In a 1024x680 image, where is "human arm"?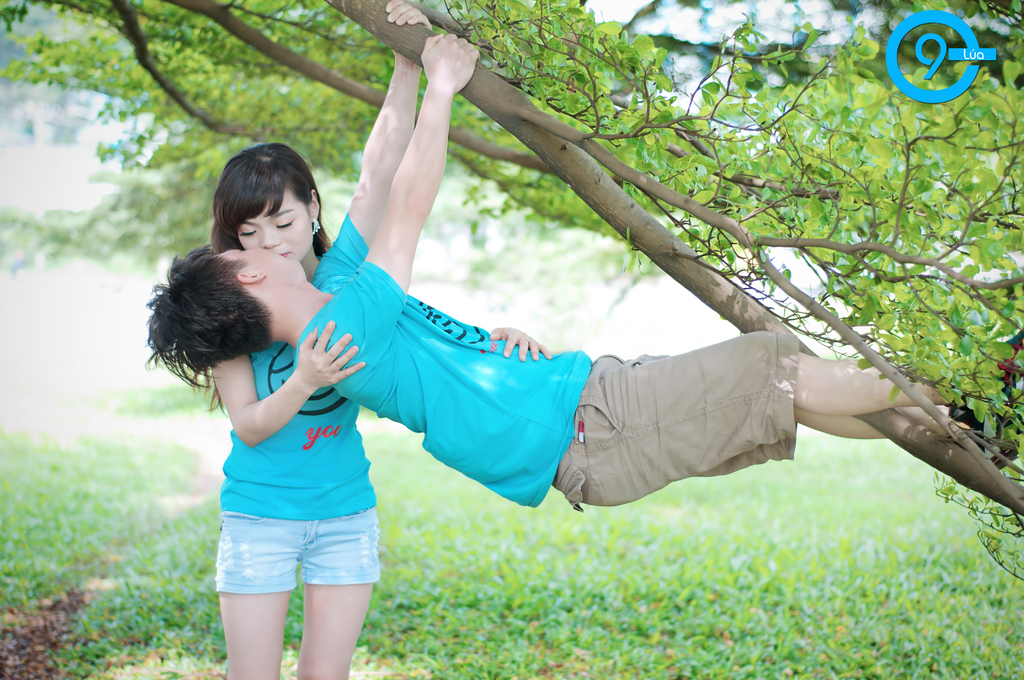
[492, 310, 553, 378].
